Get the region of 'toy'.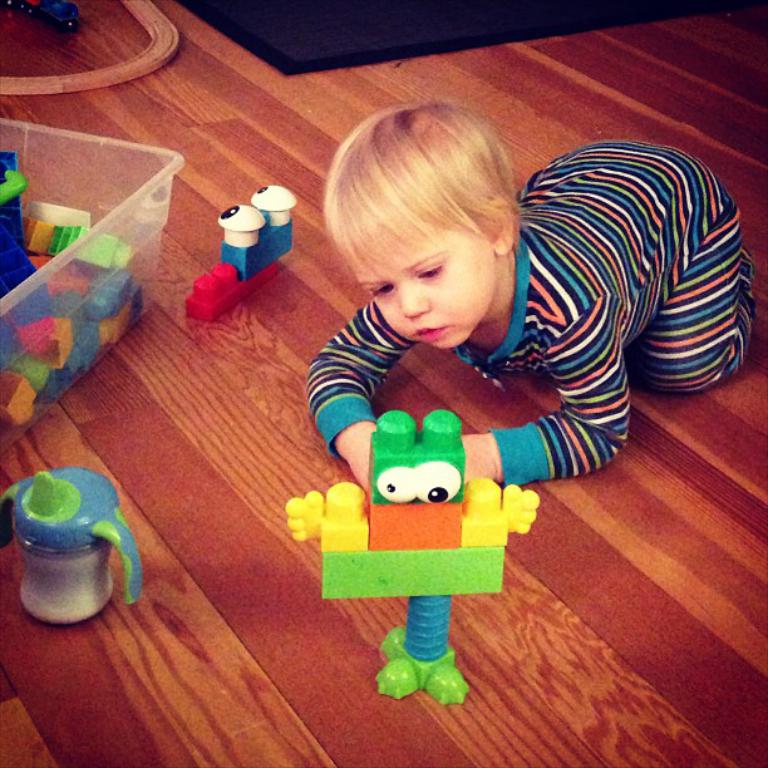
Rect(178, 173, 301, 333).
